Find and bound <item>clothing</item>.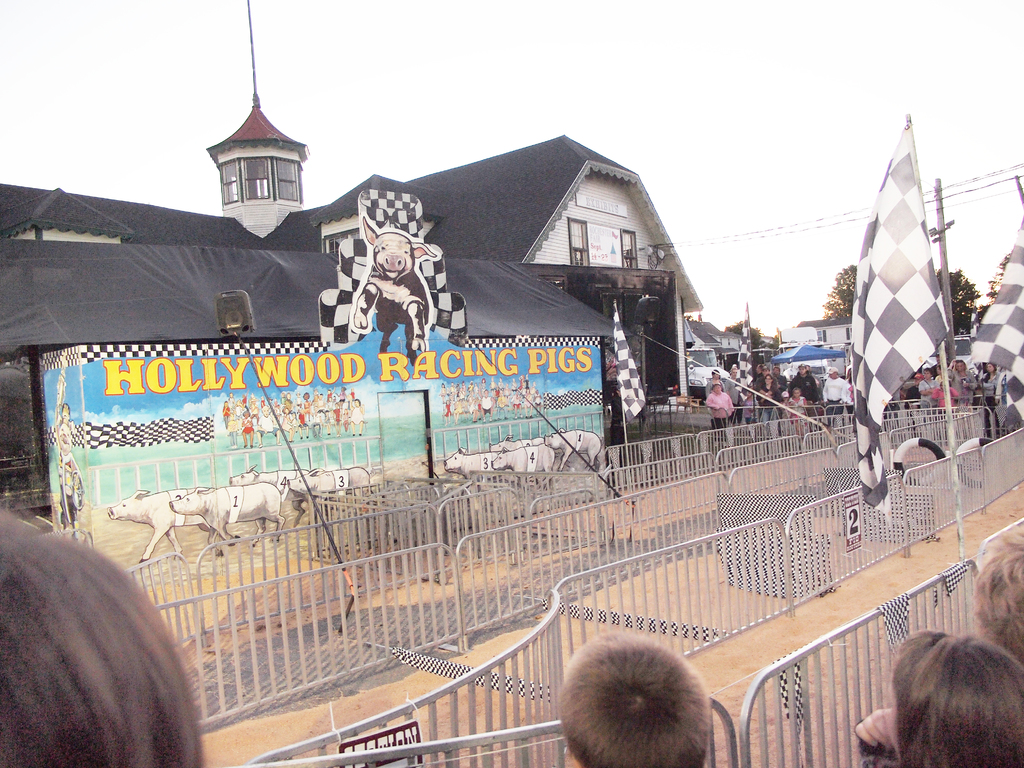
Bound: box=[707, 388, 735, 423].
